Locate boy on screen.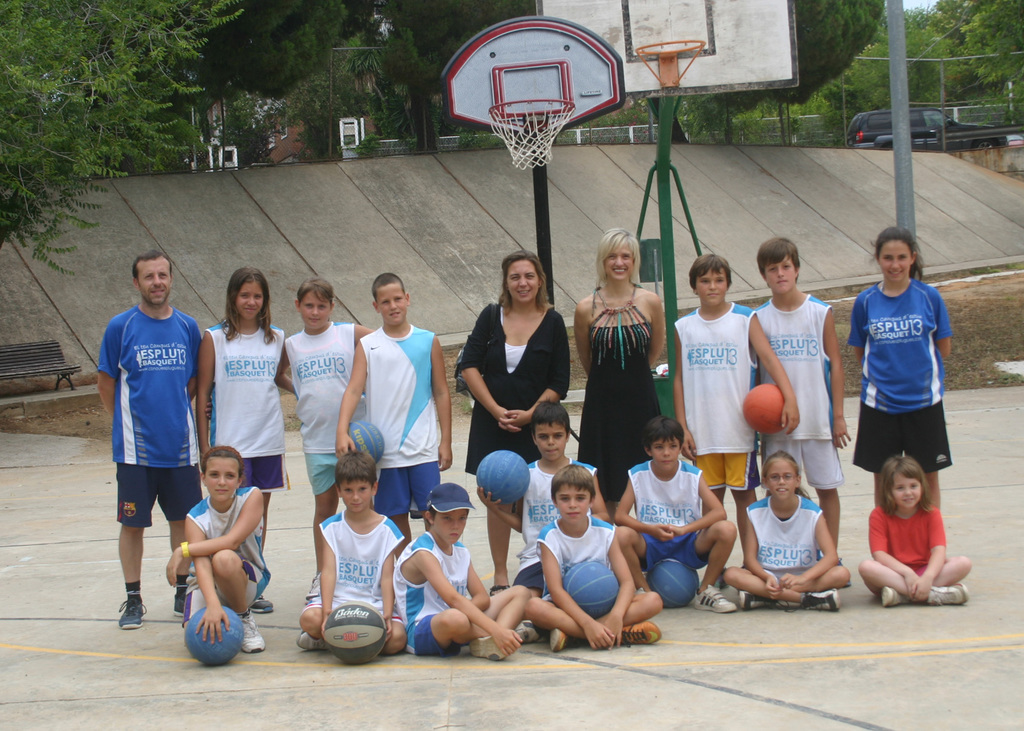
On screen at [x1=392, y1=481, x2=532, y2=660].
